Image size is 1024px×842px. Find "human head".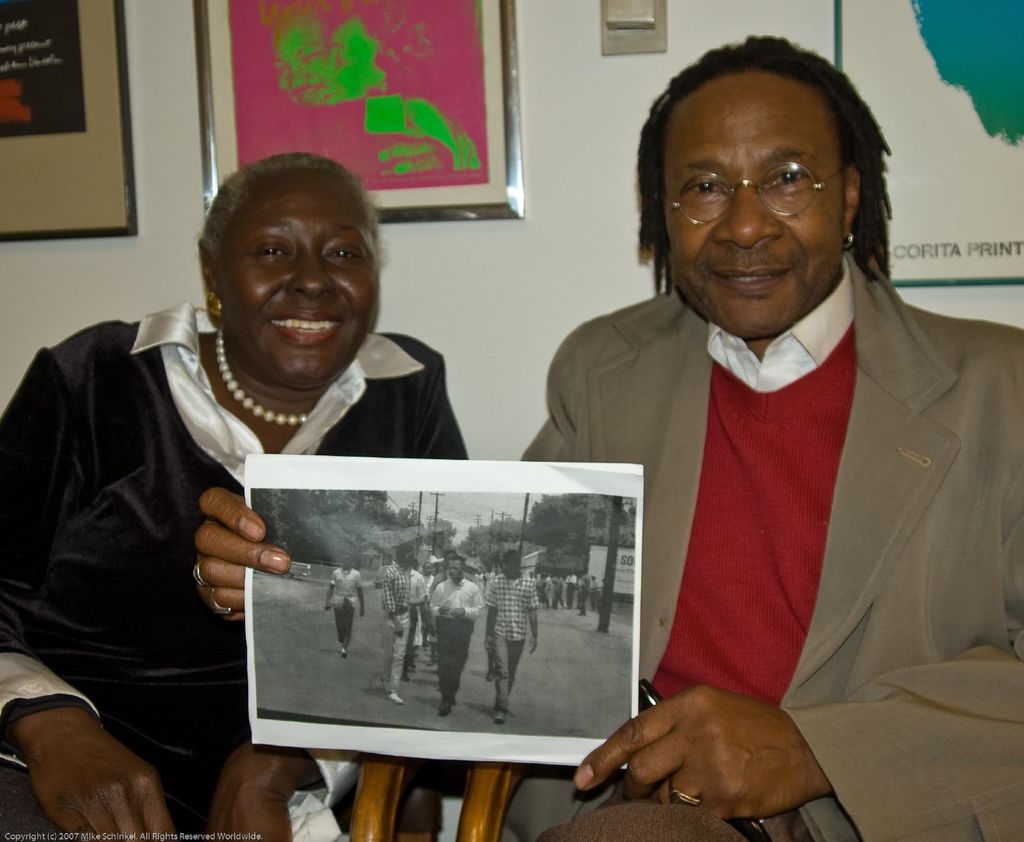
left=506, top=556, right=521, bottom=573.
